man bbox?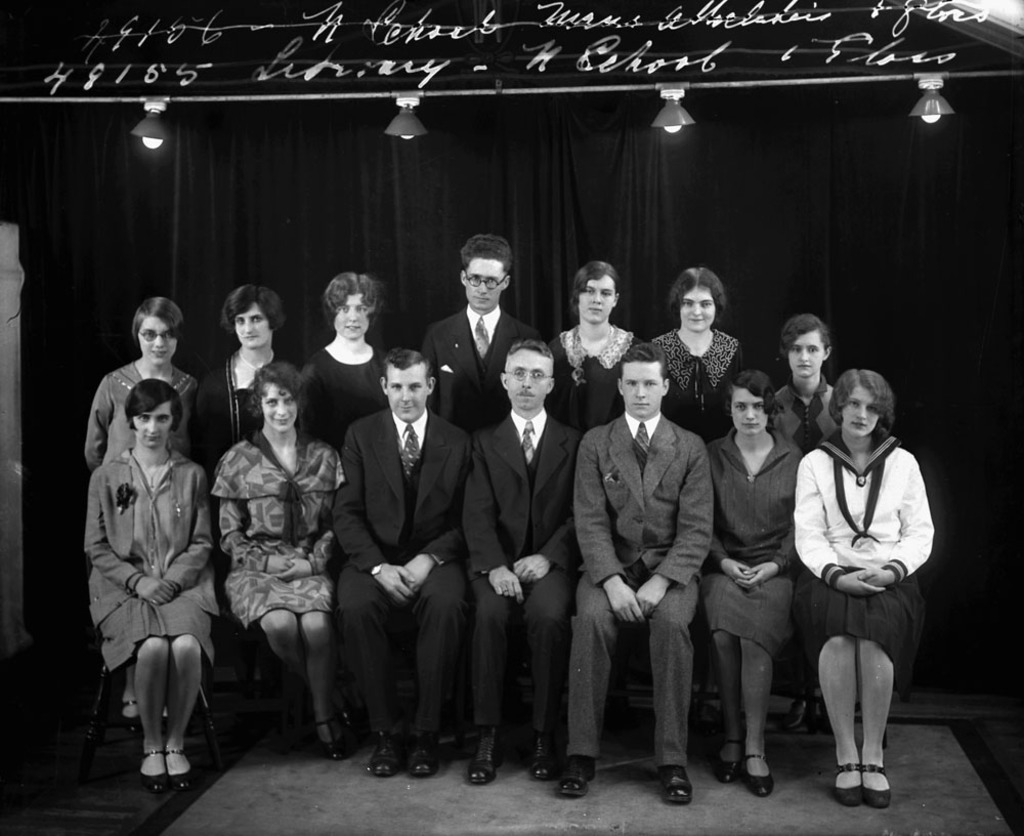
x1=325, y1=346, x2=467, y2=769
